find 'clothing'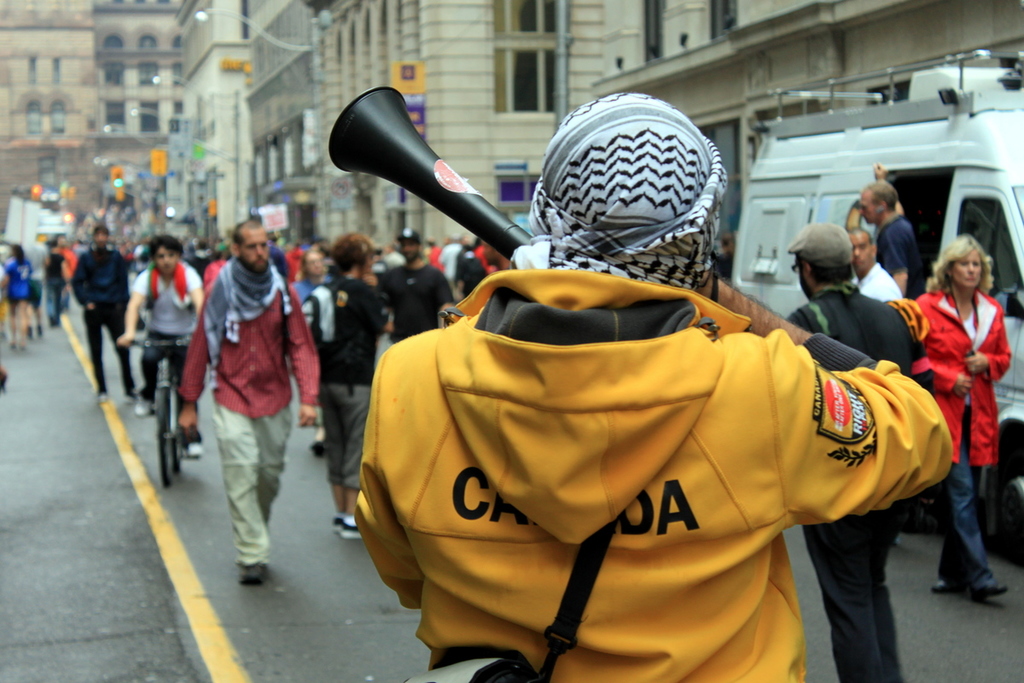
bbox=(70, 241, 138, 390)
